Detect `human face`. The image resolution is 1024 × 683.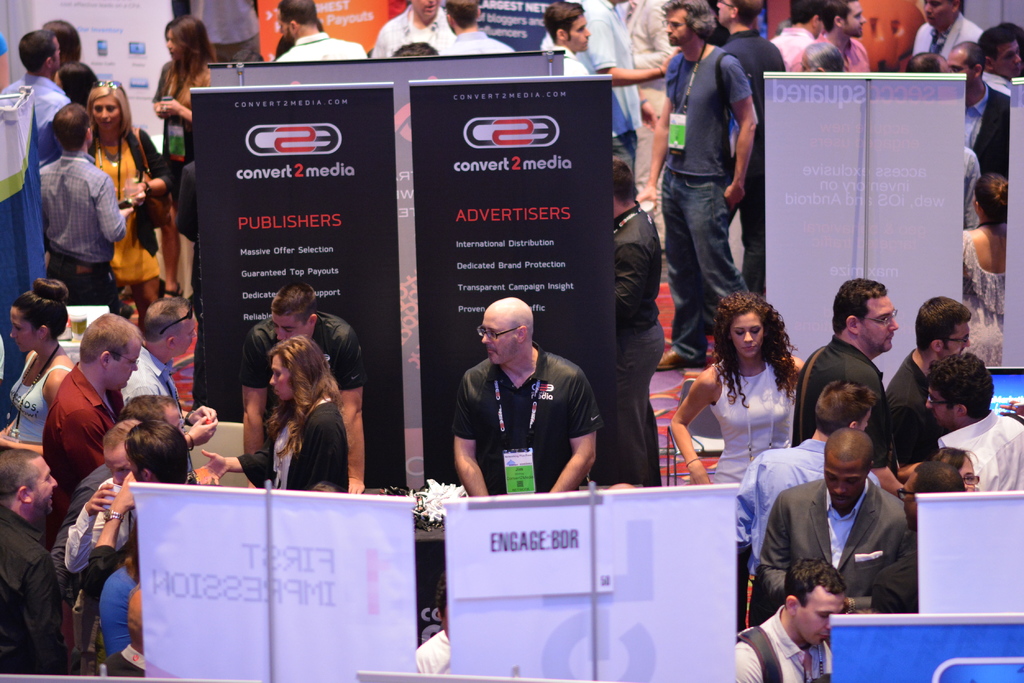
(168, 31, 184, 59).
